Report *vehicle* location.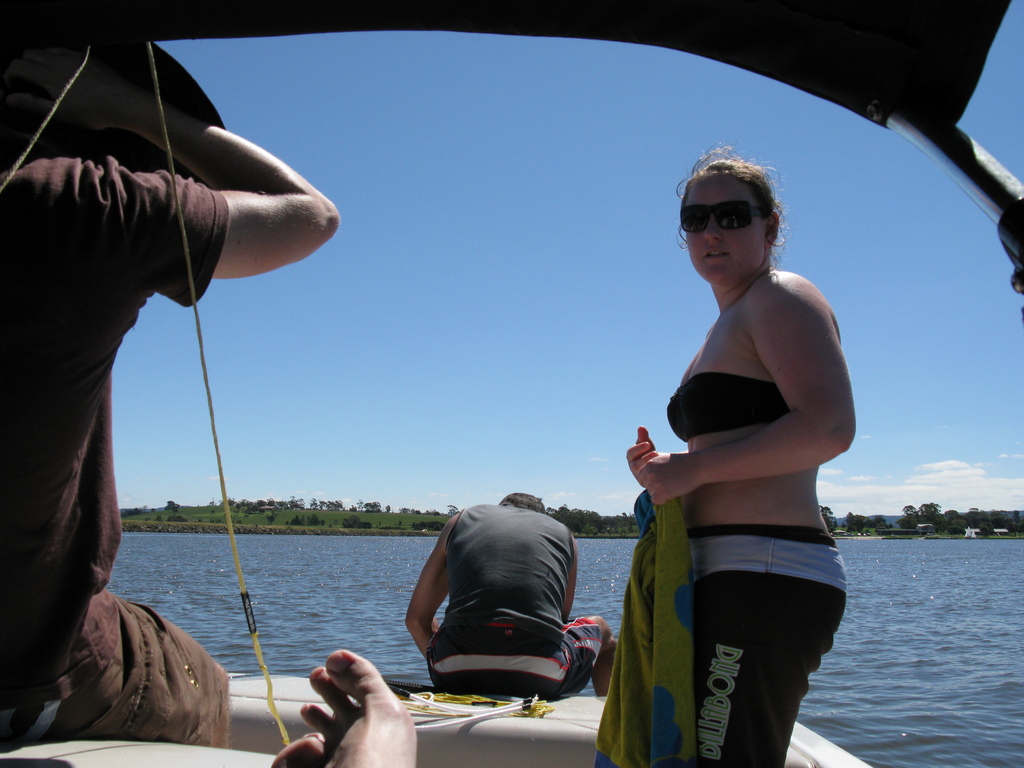
Report: 67/50/975/767.
